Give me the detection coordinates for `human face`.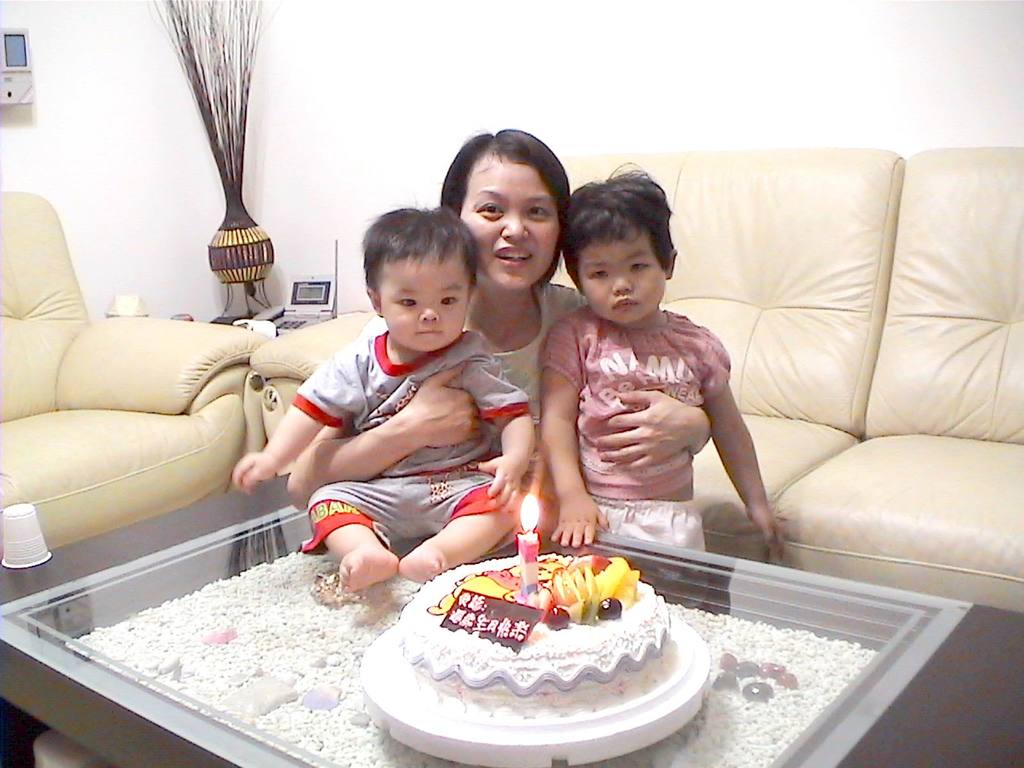
pyautogui.locateOnScreen(382, 254, 467, 353).
